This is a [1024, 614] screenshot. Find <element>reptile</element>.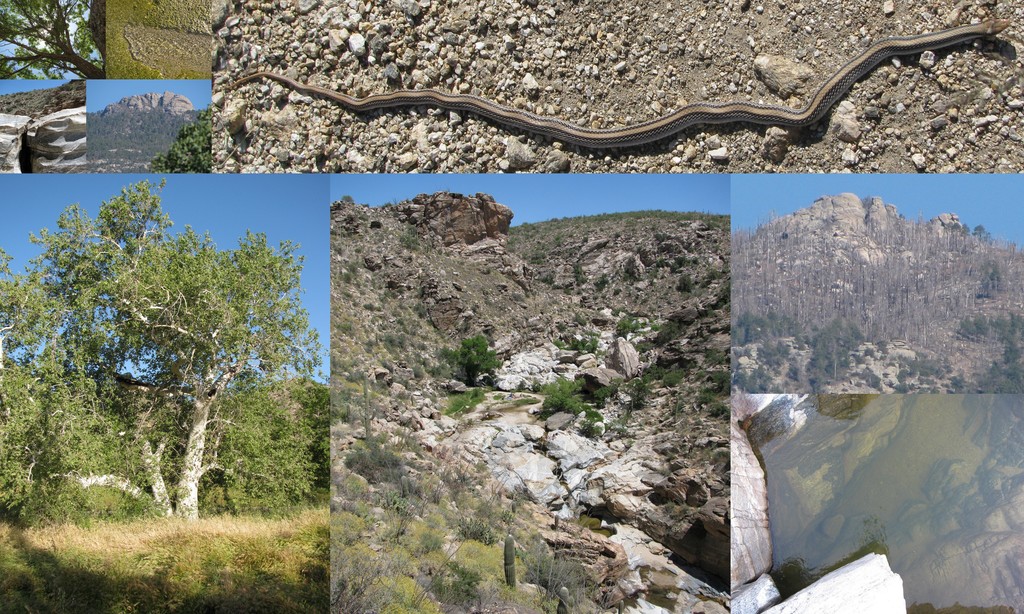
Bounding box: 225:18:1014:153.
